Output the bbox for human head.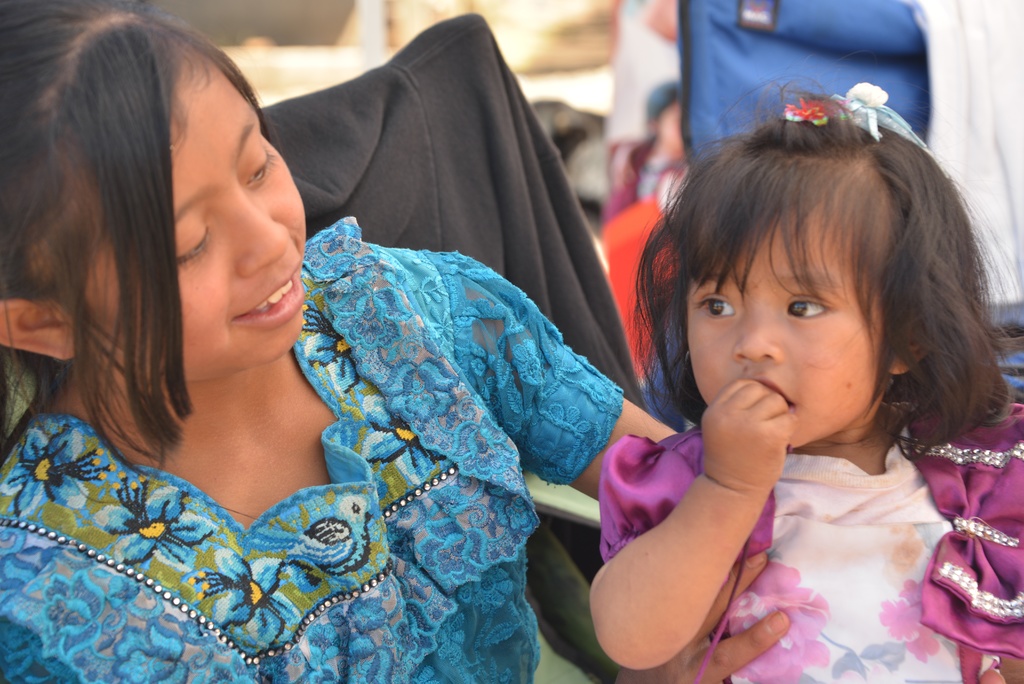
{"x1": 31, "y1": 25, "x2": 299, "y2": 425}.
